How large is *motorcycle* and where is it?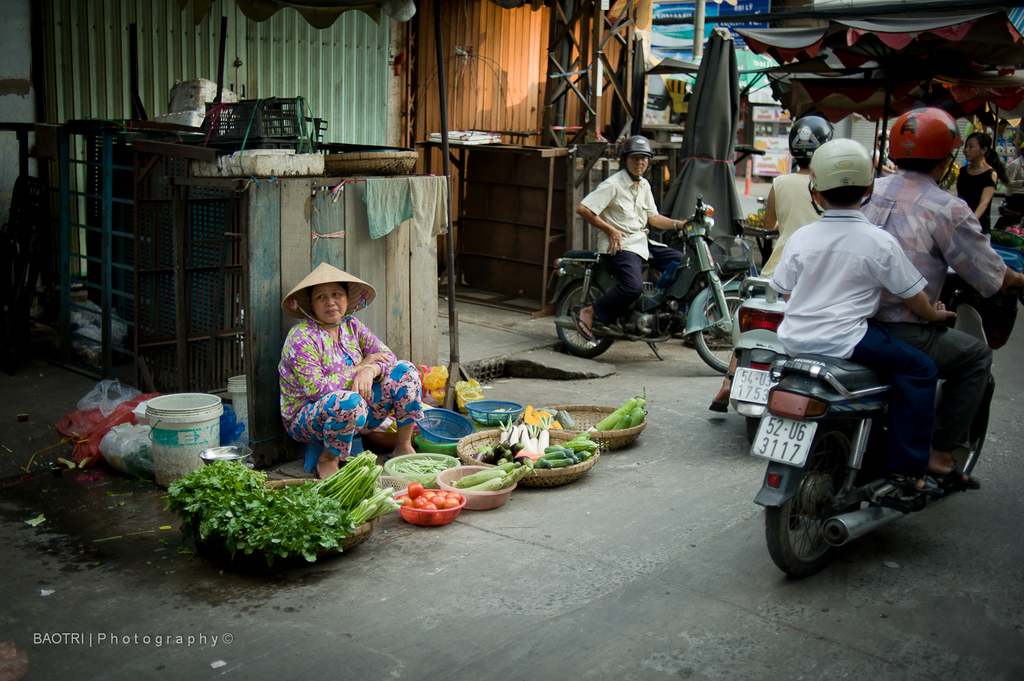
Bounding box: pyautogui.locateOnScreen(544, 196, 767, 384).
